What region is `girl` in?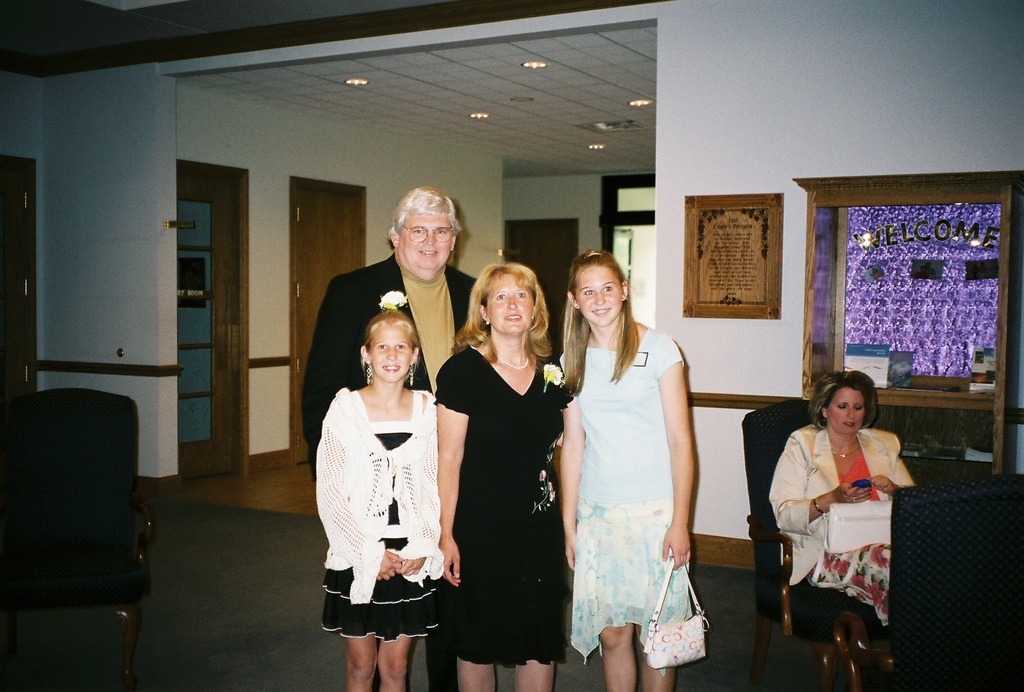
315,292,445,691.
